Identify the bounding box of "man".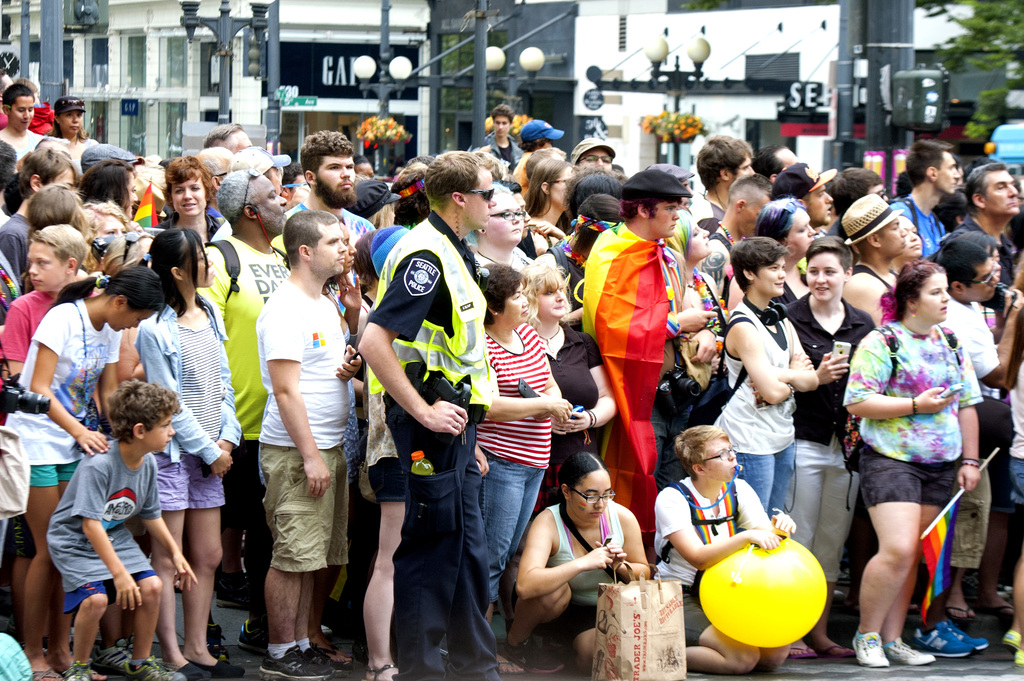
(701, 177, 771, 254).
